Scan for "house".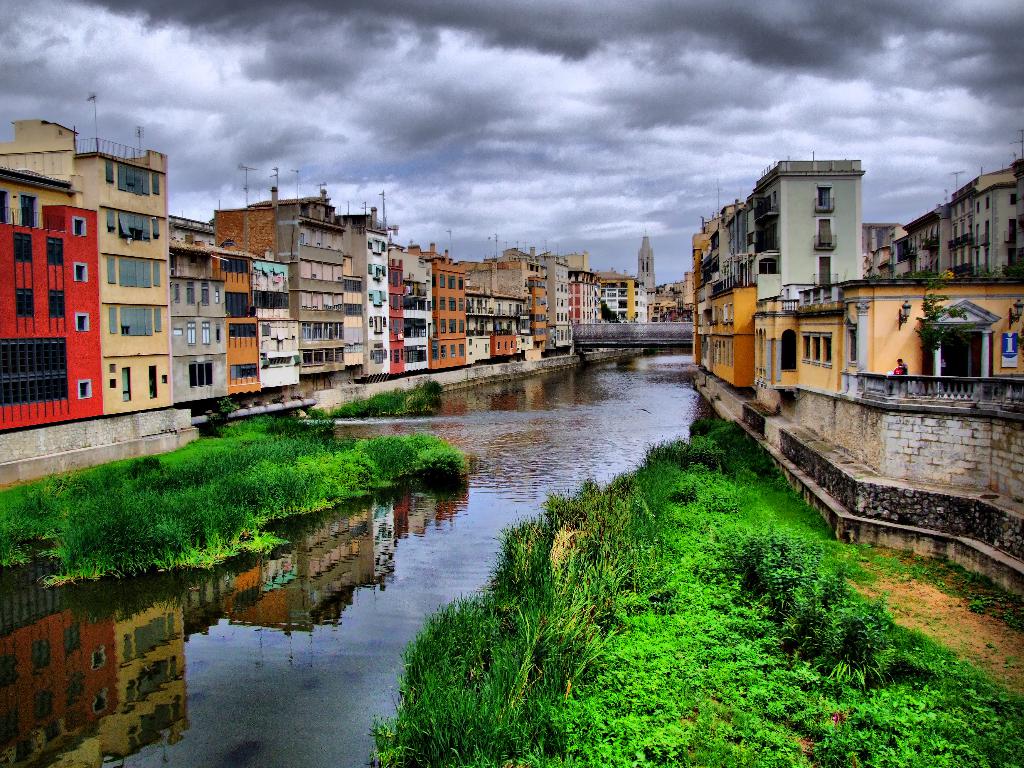
Scan result: 167,214,220,246.
